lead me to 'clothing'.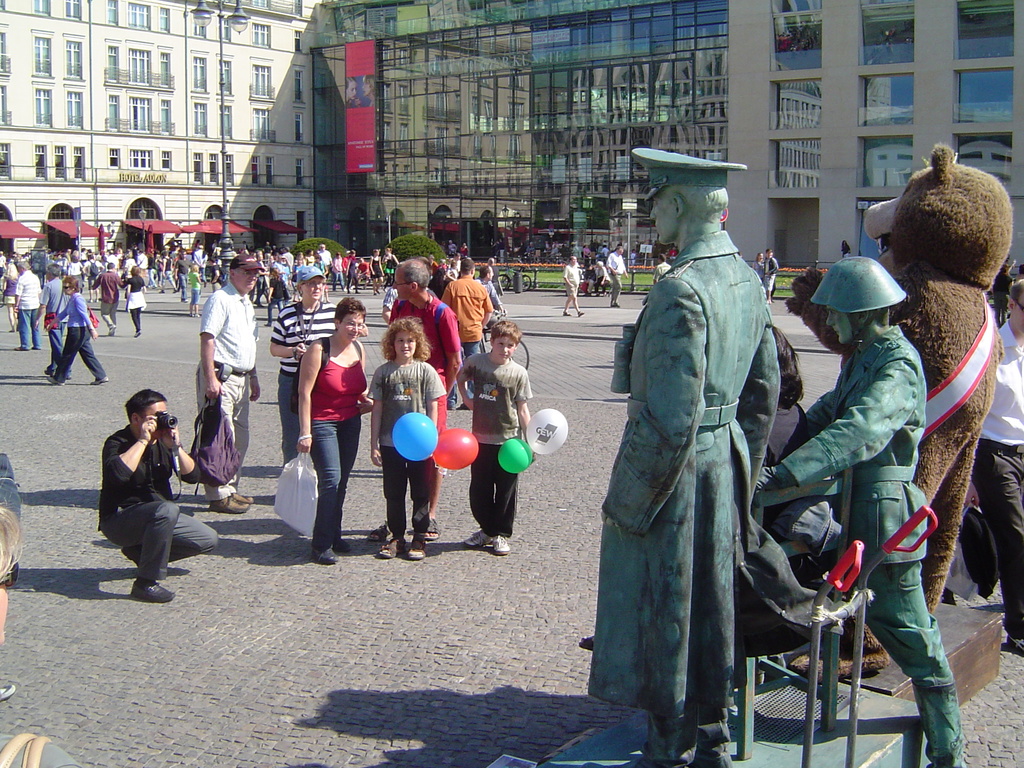
Lead to left=194, top=282, right=260, bottom=500.
